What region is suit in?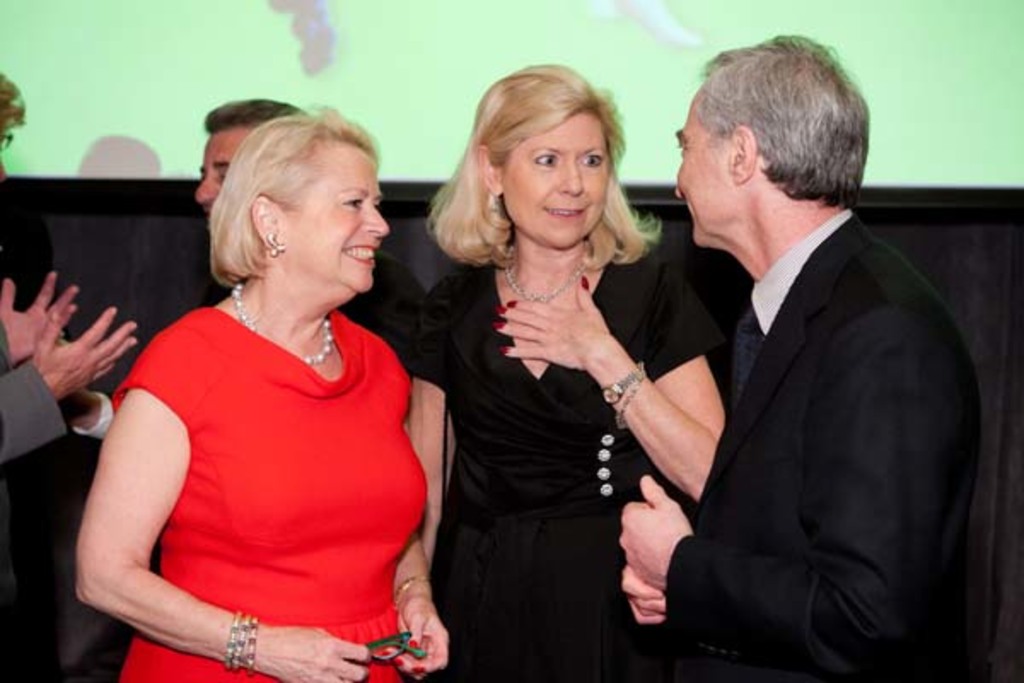
[638, 92, 983, 676].
